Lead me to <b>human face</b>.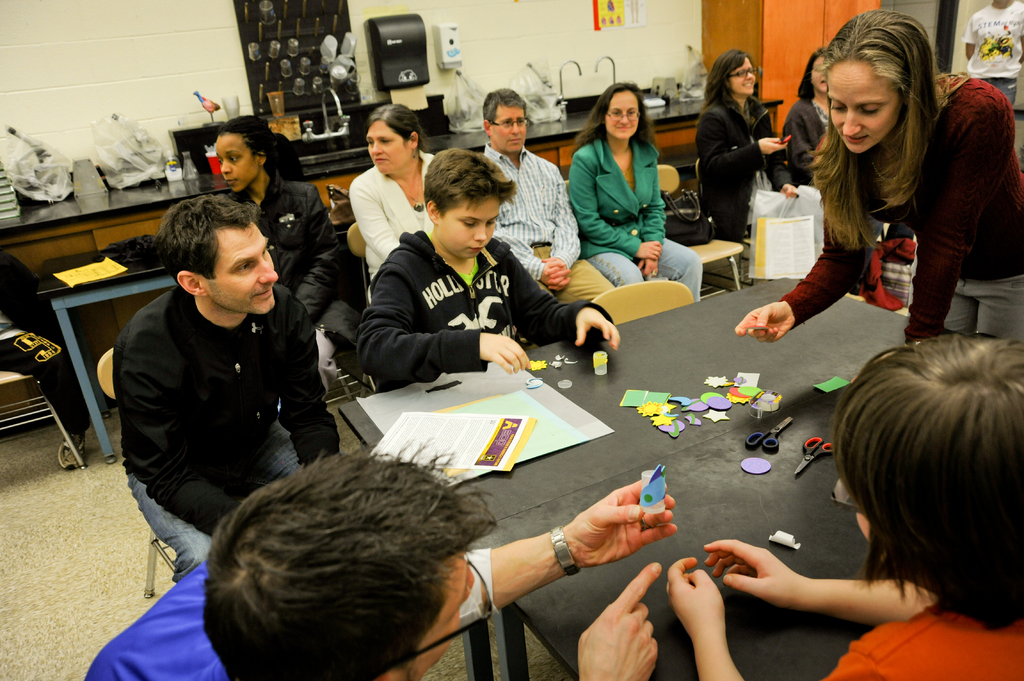
Lead to box=[607, 95, 646, 140].
